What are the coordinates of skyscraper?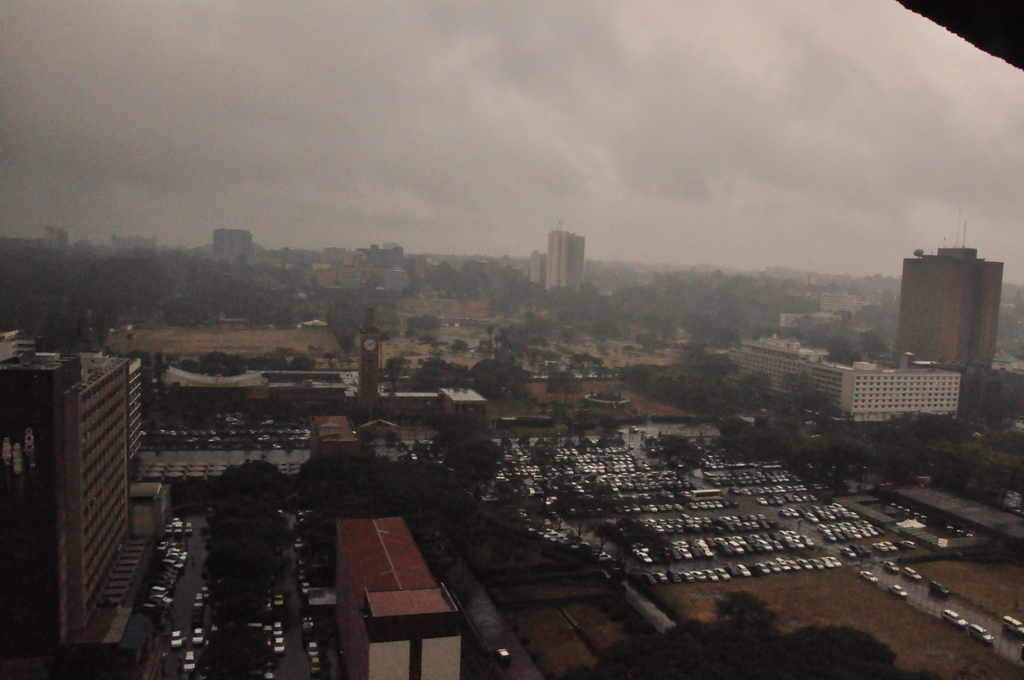
[left=0, top=324, right=185, bottom=679].
